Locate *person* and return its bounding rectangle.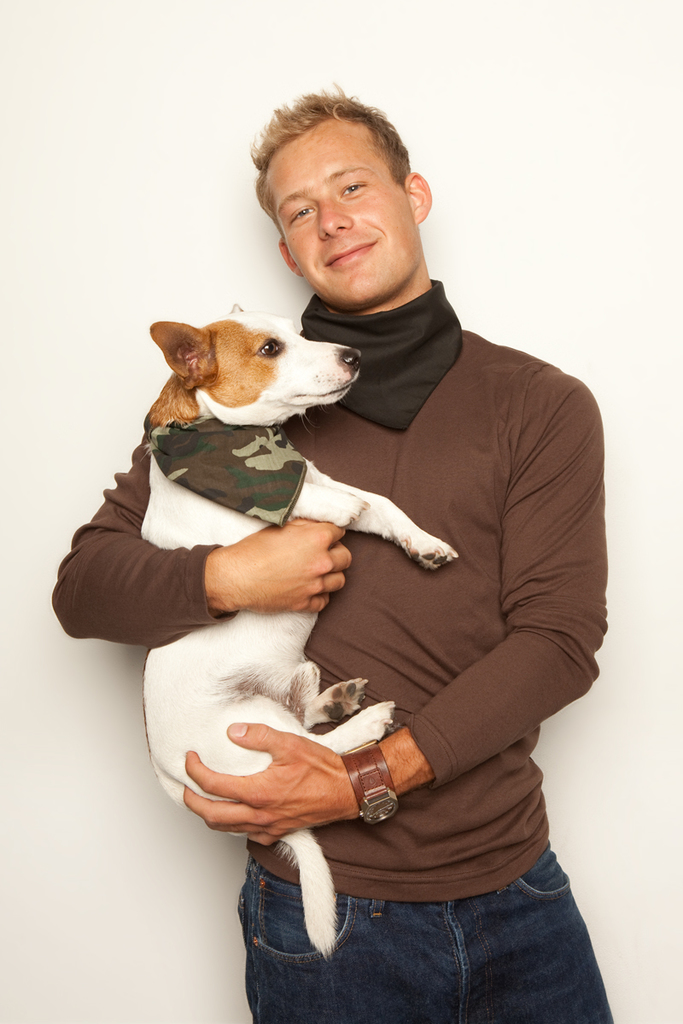
BBox(42, 79, 619, 1023).
